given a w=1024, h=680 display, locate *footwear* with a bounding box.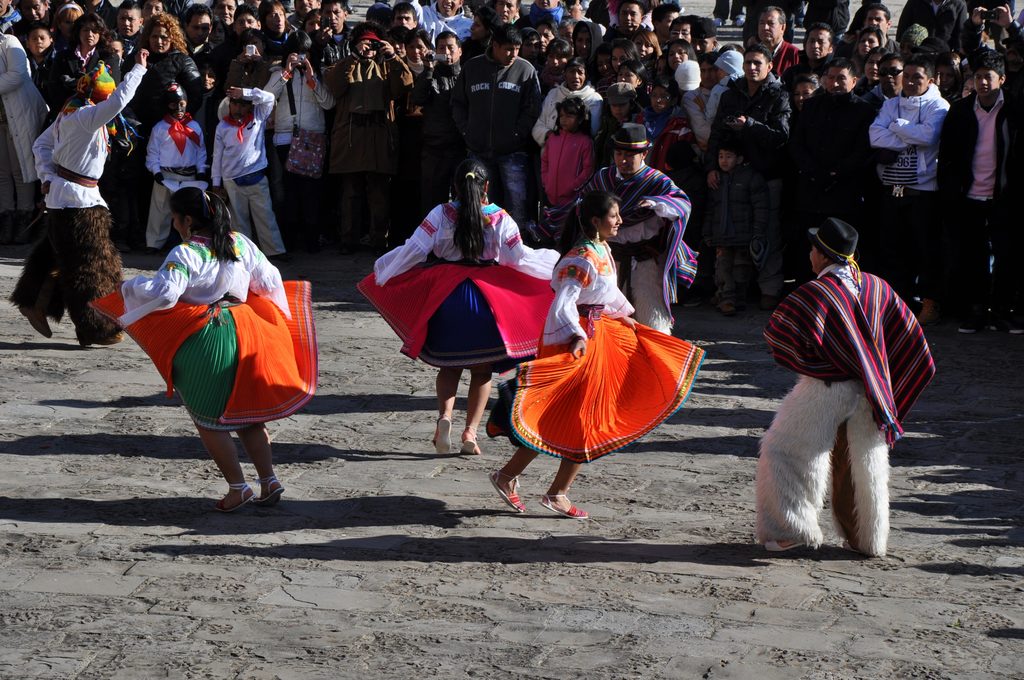
Located: <box>956,312,984,333</box>.
